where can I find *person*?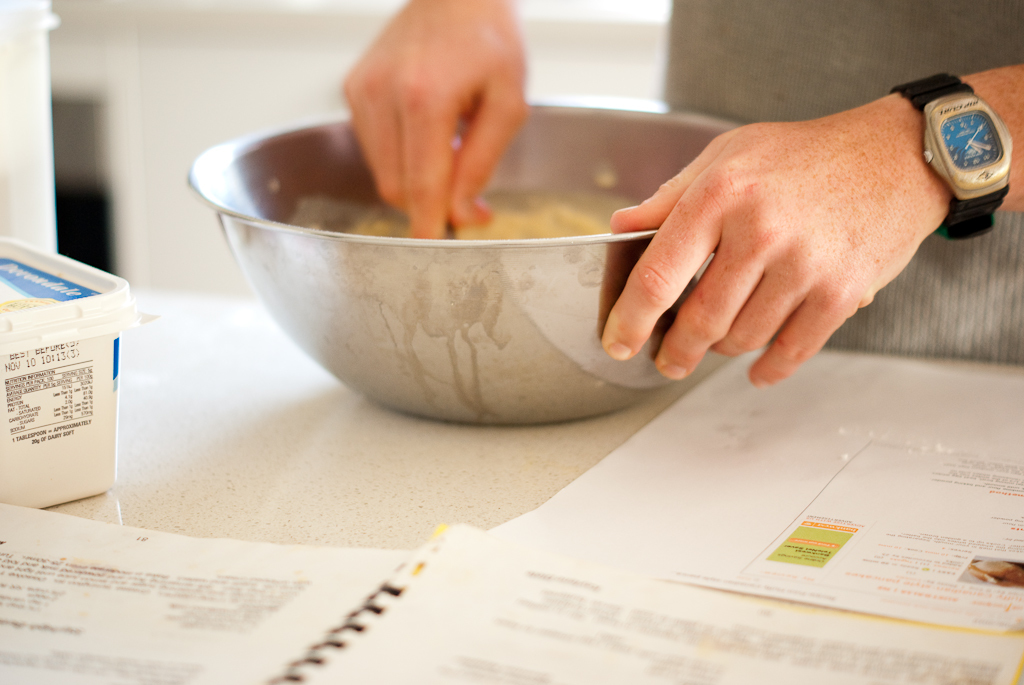
You can find it at {"left": 339, "top": 0, "right": 1023, "bottom": 394}.
